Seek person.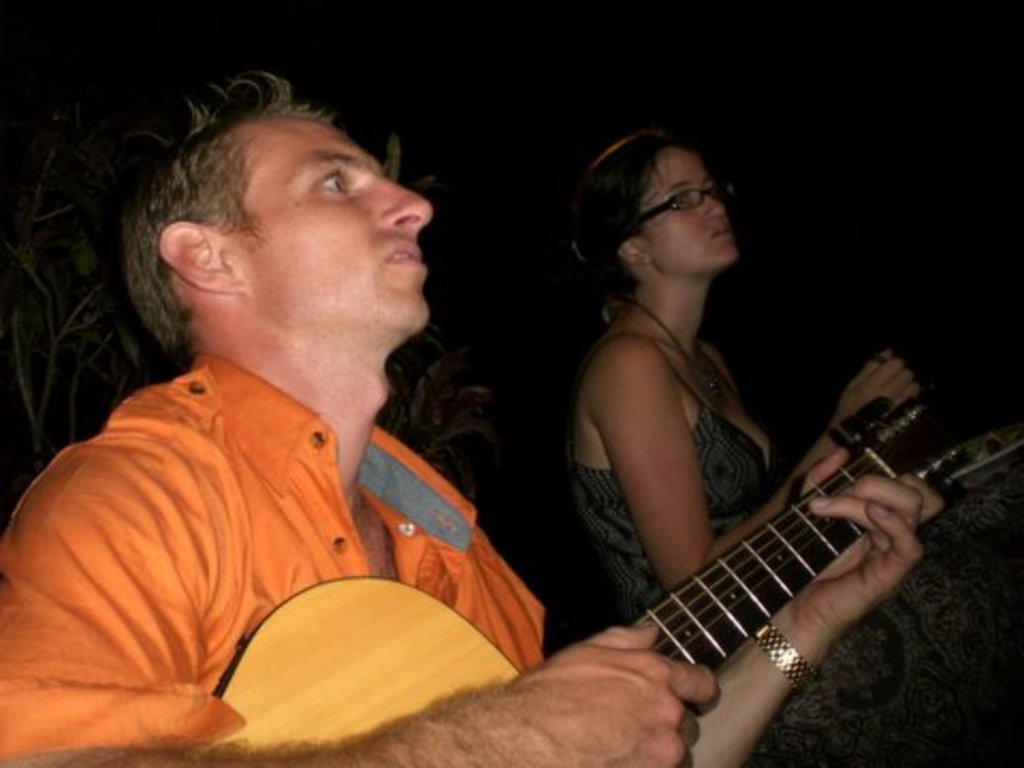
rect(0, 73, 954, 766).
